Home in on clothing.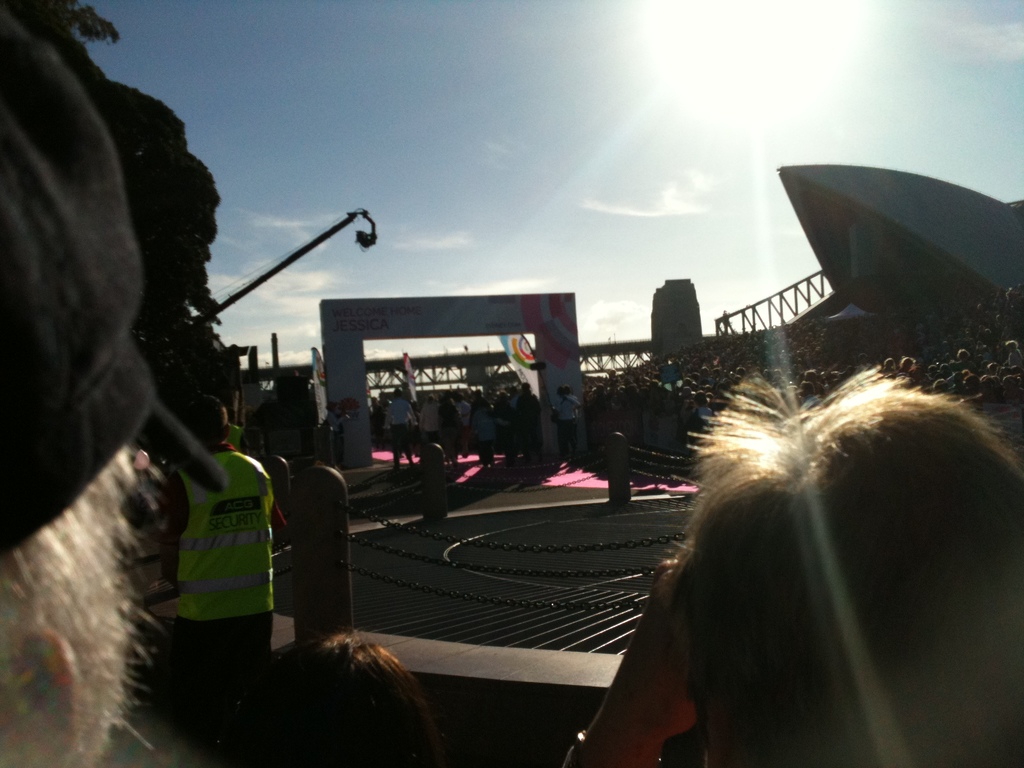
Homed in at pyautogui.locateOnScreen(556, 390, 580, 458).
